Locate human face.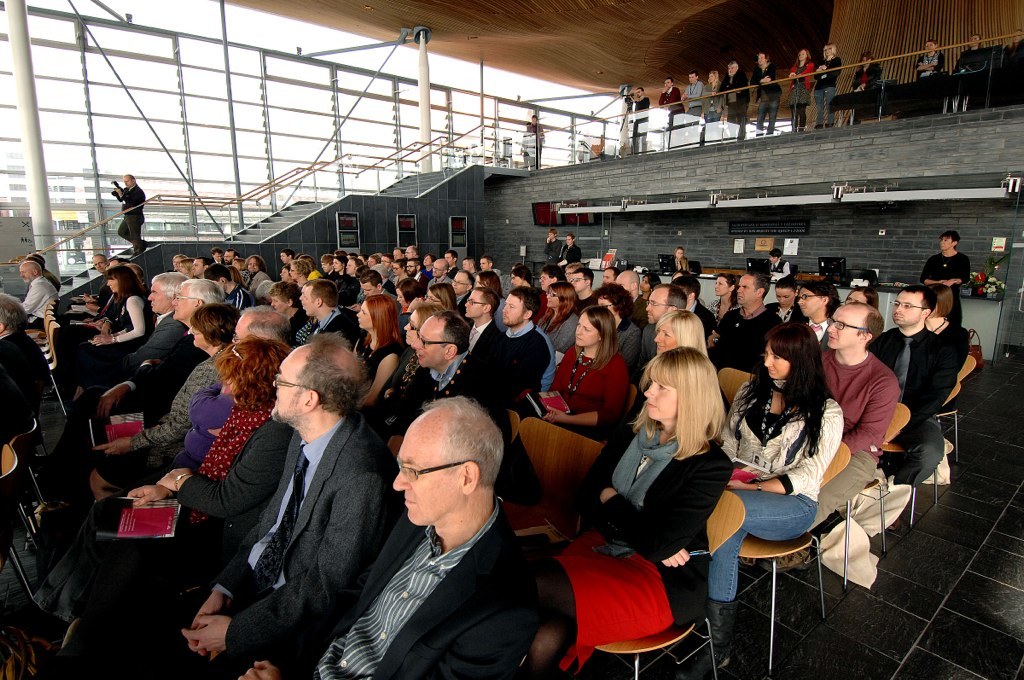
Bounding box: <region>575, 313, 601, 345</region>.
